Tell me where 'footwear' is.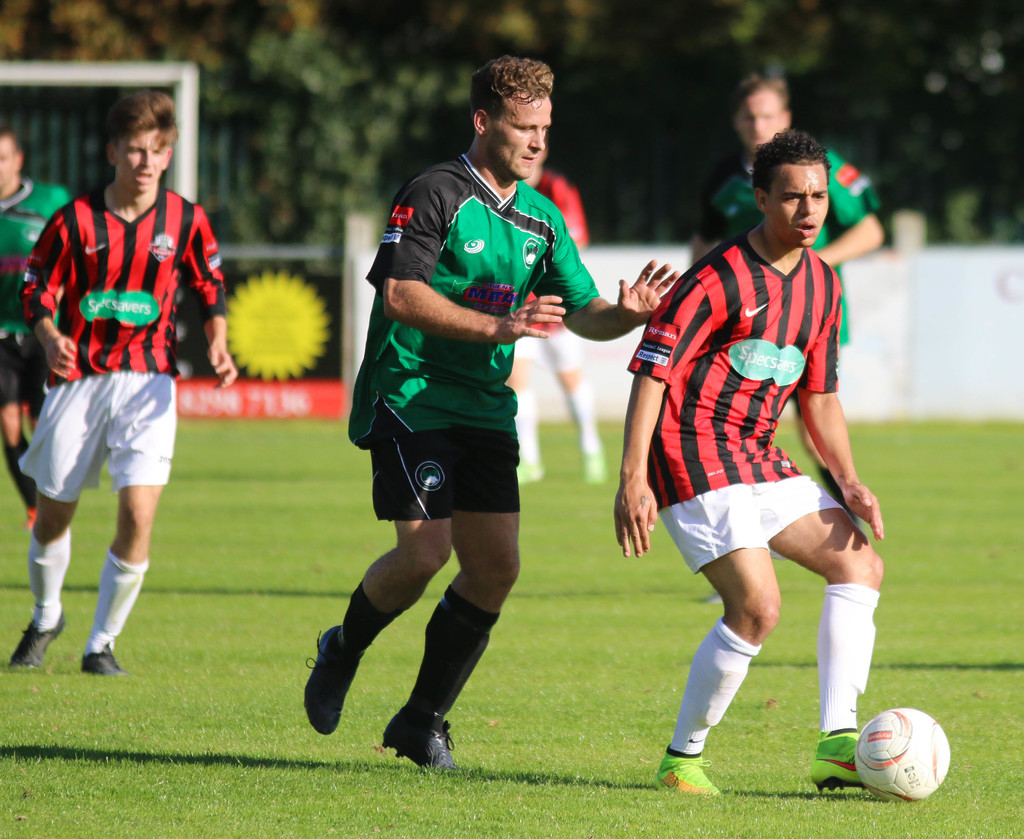
'footwear' is at {"left": 804, "top": 727, "right": 909, "bottom": 805}.
